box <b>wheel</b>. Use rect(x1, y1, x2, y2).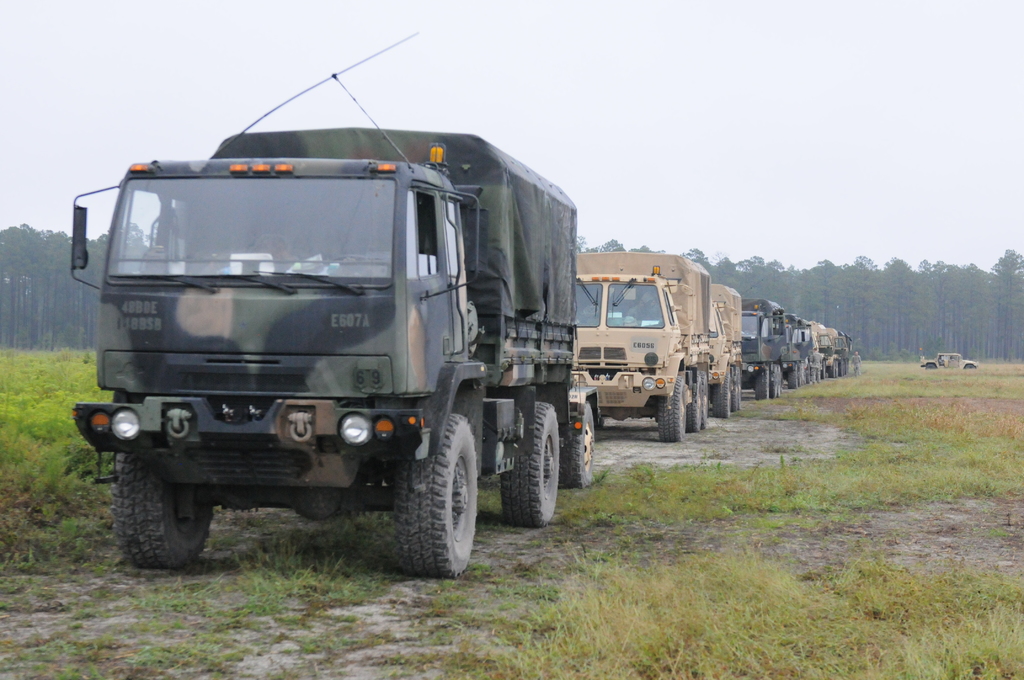
rect(111, 448, 211, 571).
